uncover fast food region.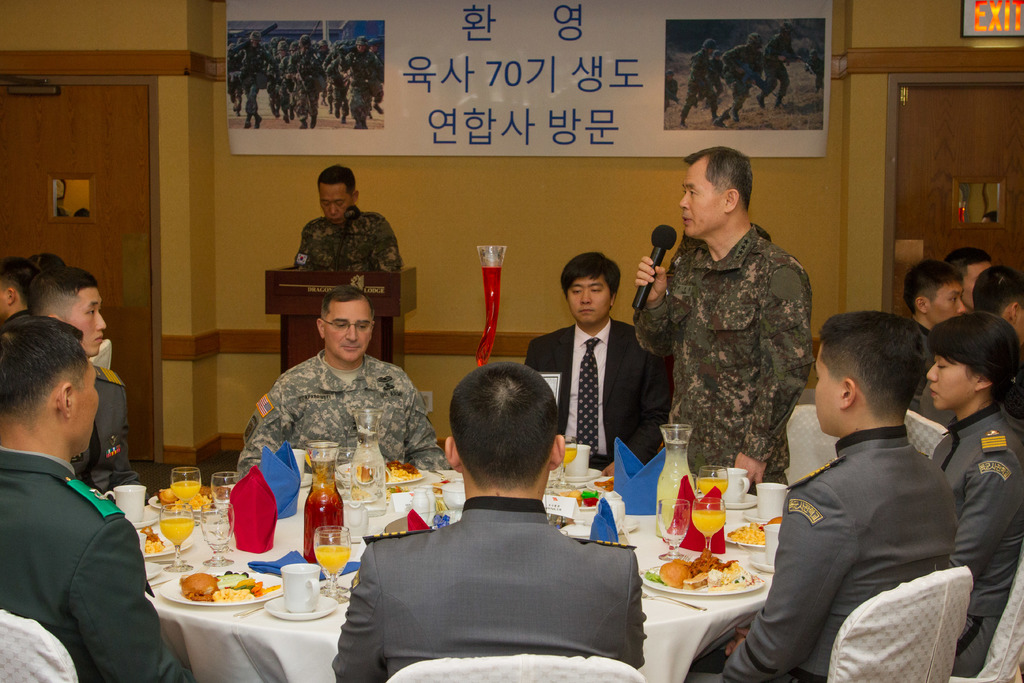
Uncovered: rect(180, 563, 277, 604).
